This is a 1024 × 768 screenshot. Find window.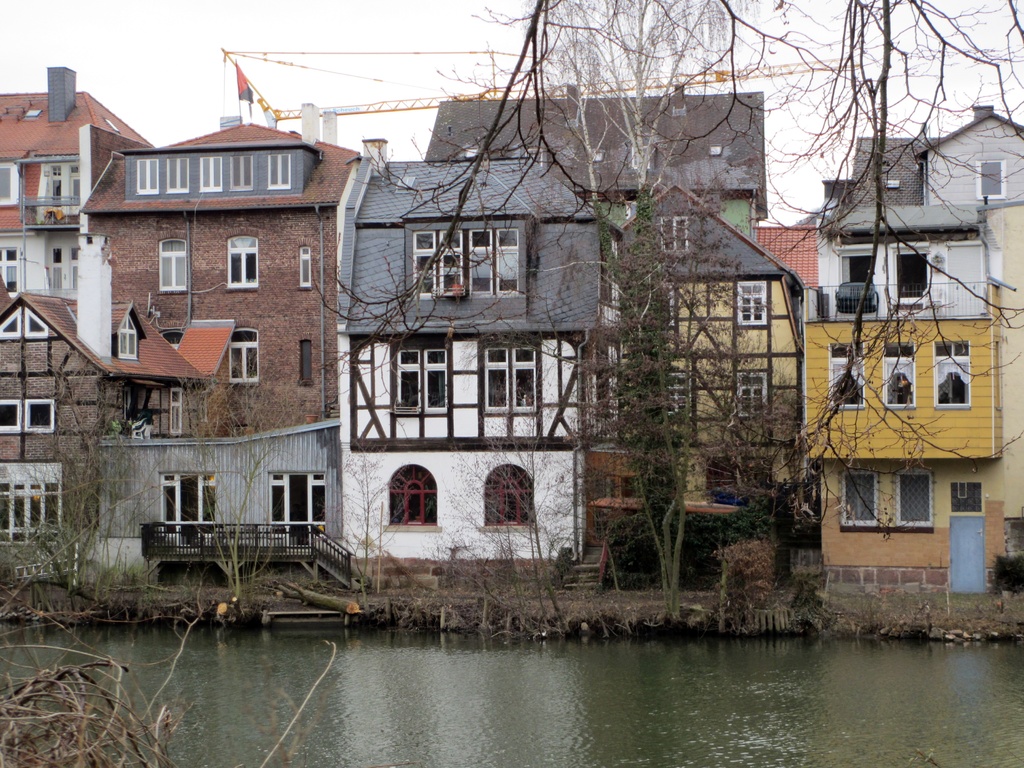
Bounding box: (x1=168, y1=389, x2=181, y2=440).
